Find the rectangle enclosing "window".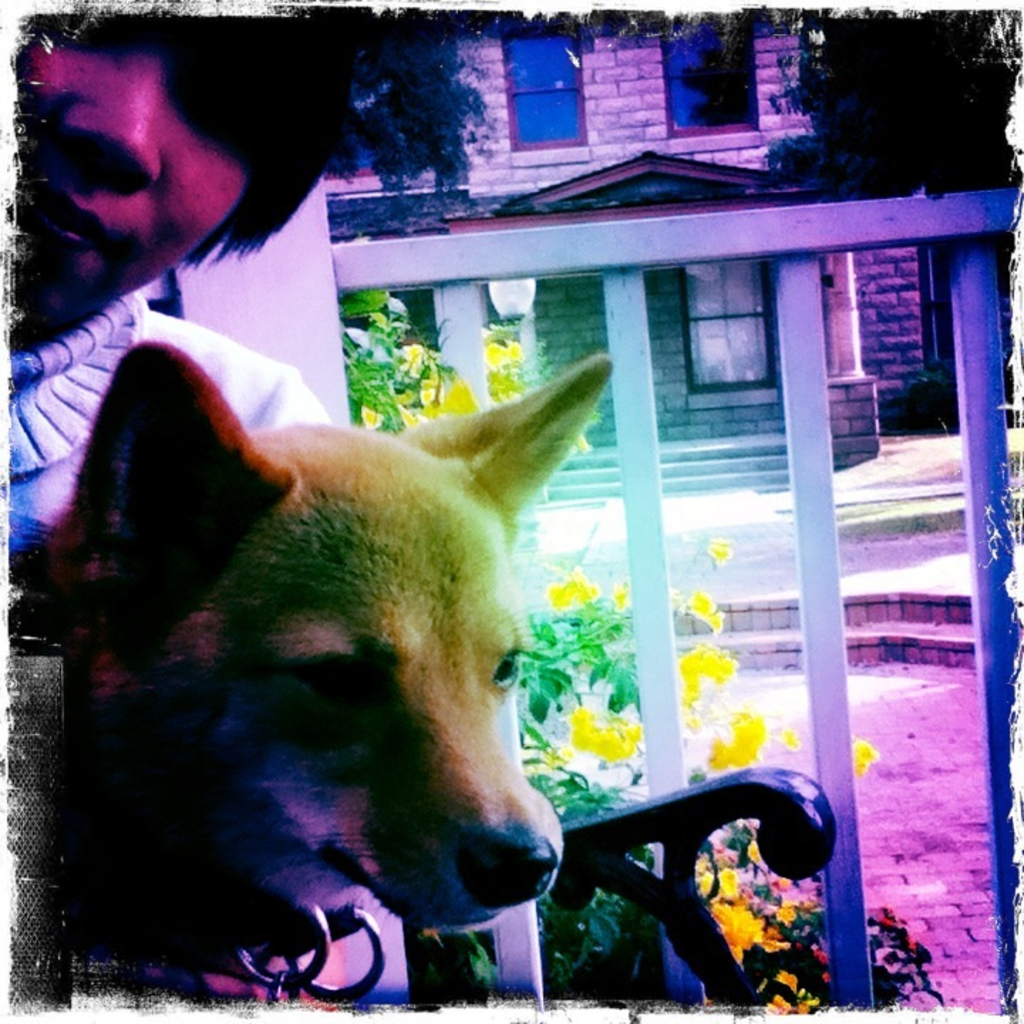
681 260 784 387.
